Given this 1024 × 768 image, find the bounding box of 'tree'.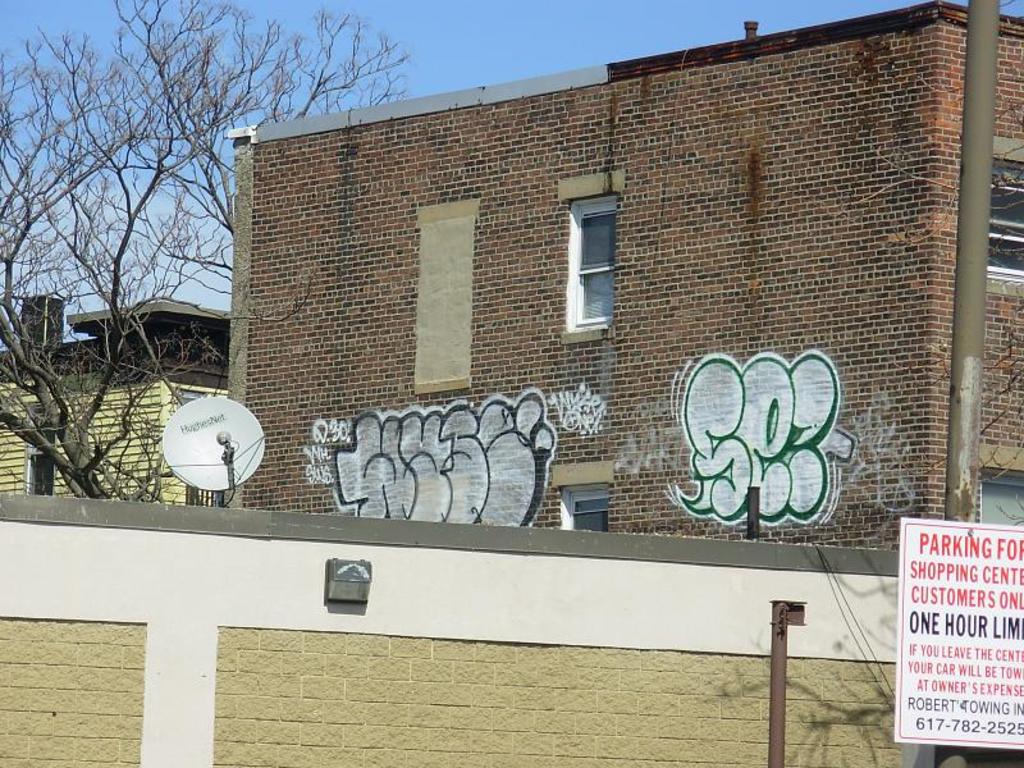
rect(0, 0, 417, 507).
